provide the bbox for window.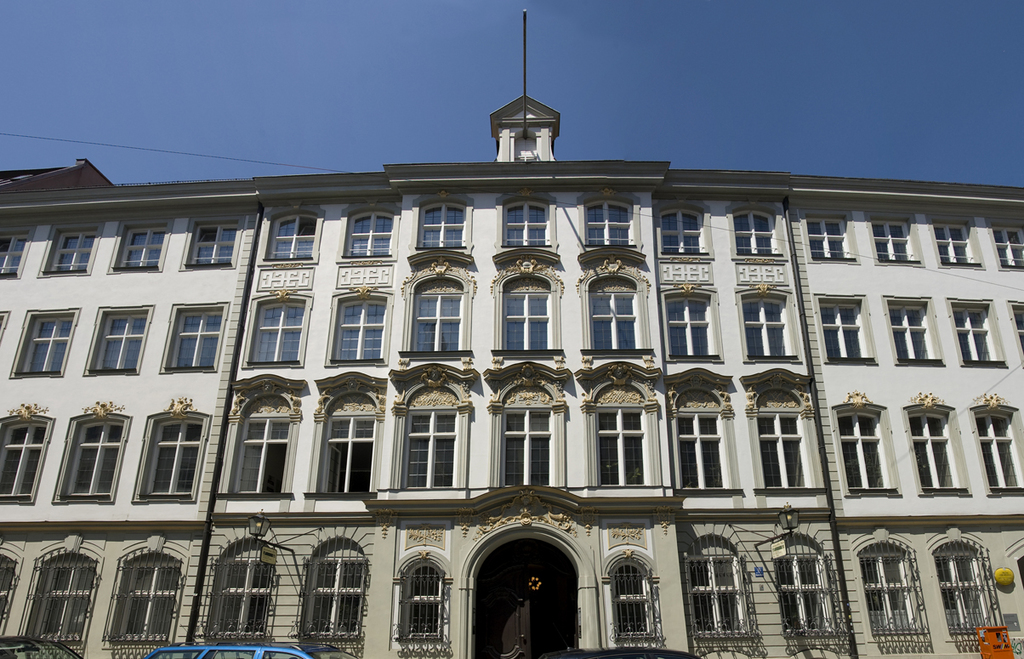
bbox=(668, 413, 720, 493).
